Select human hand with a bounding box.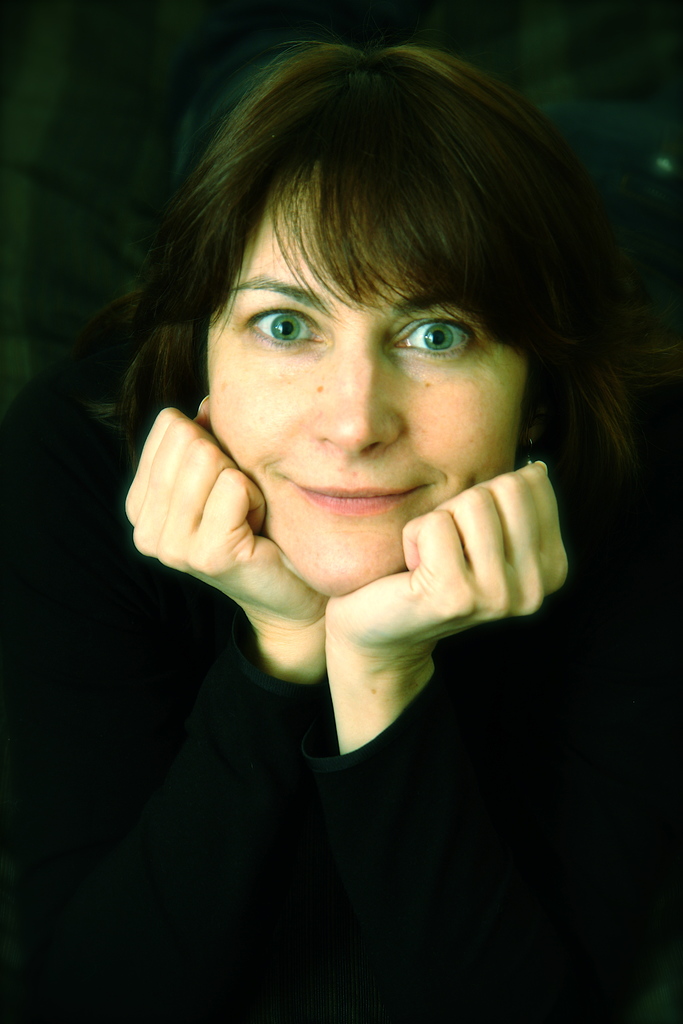
left=120, top=393, right=330, bottom=631.
